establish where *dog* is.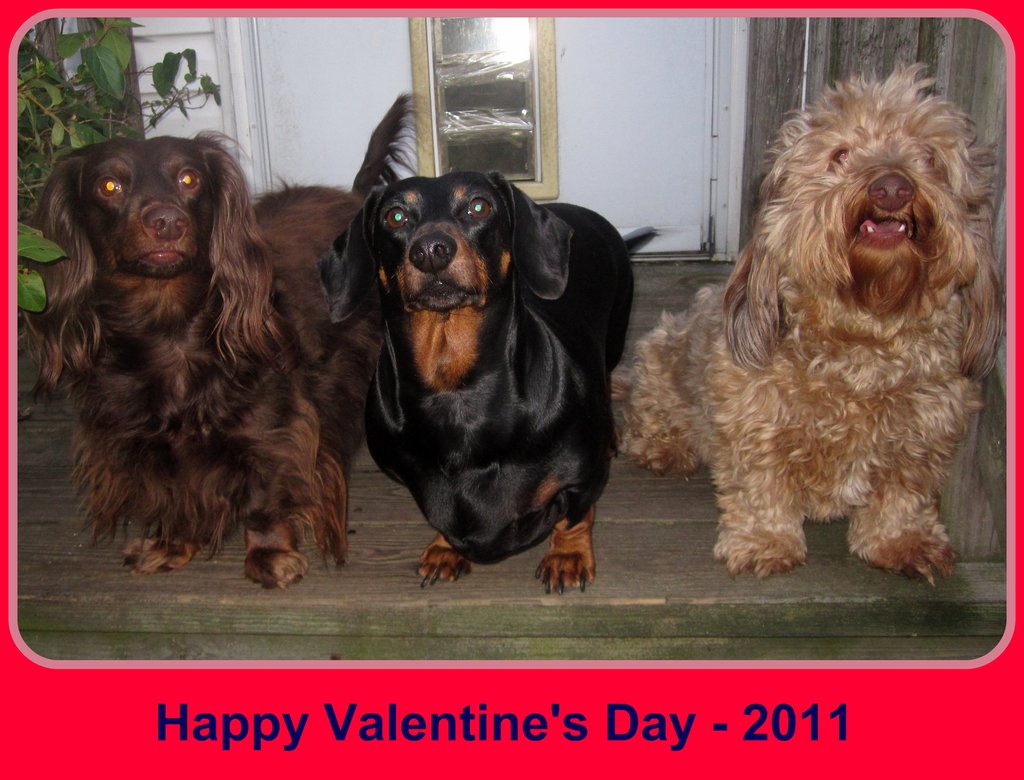
Established at crop(20, 92, 428, 588).
